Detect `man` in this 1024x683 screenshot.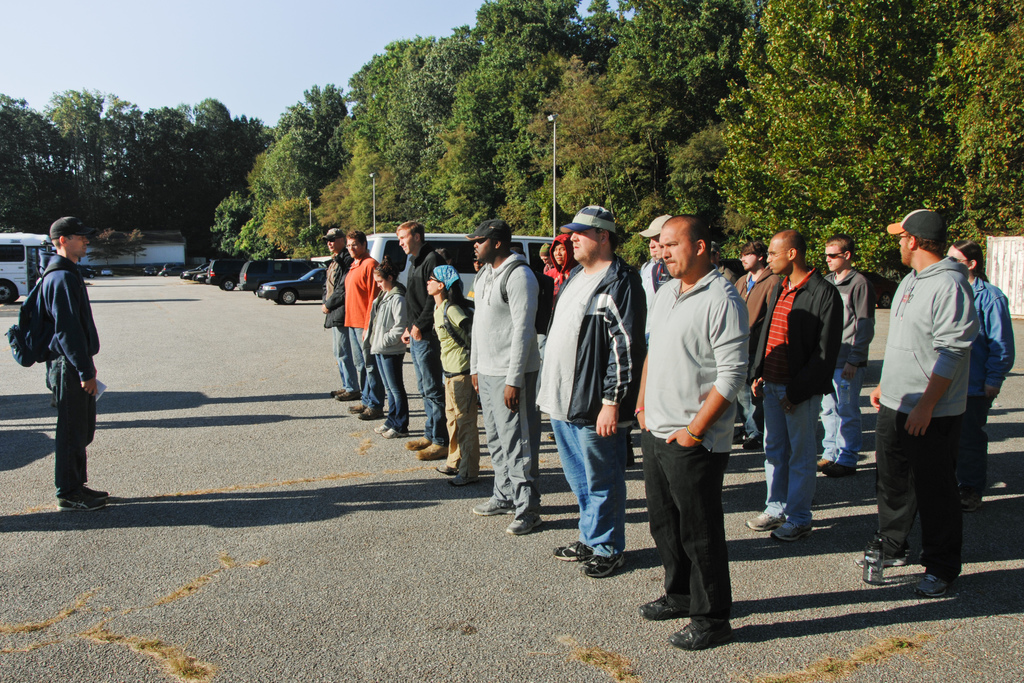
Detection: (x1=855, y1=208, x2=977, y2=592).
